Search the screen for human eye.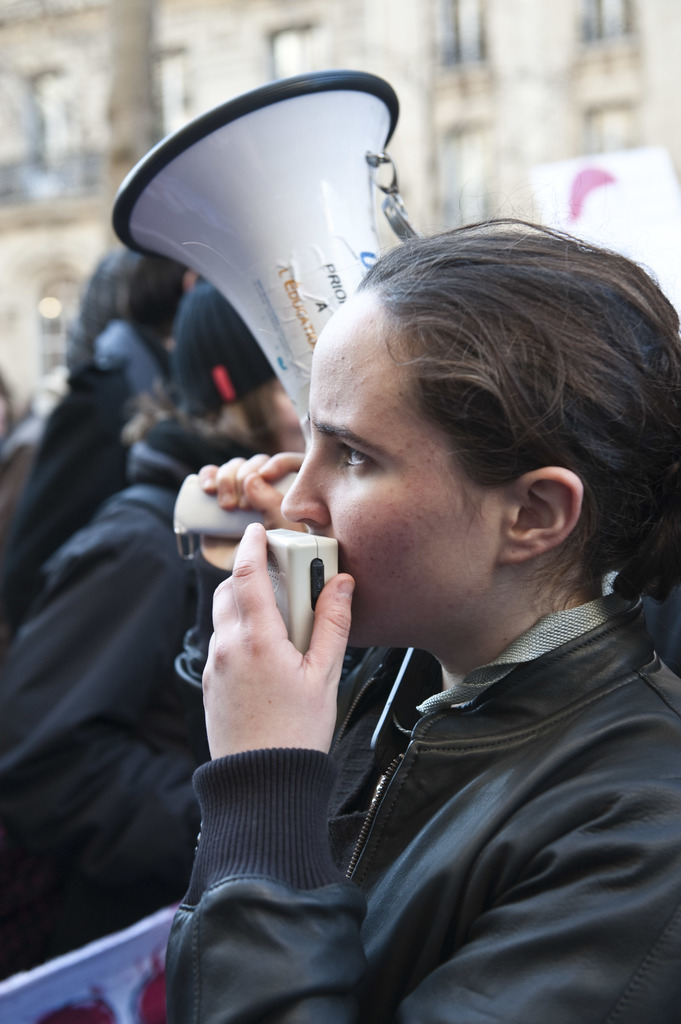
Found at (330, 436, 382, 469).
